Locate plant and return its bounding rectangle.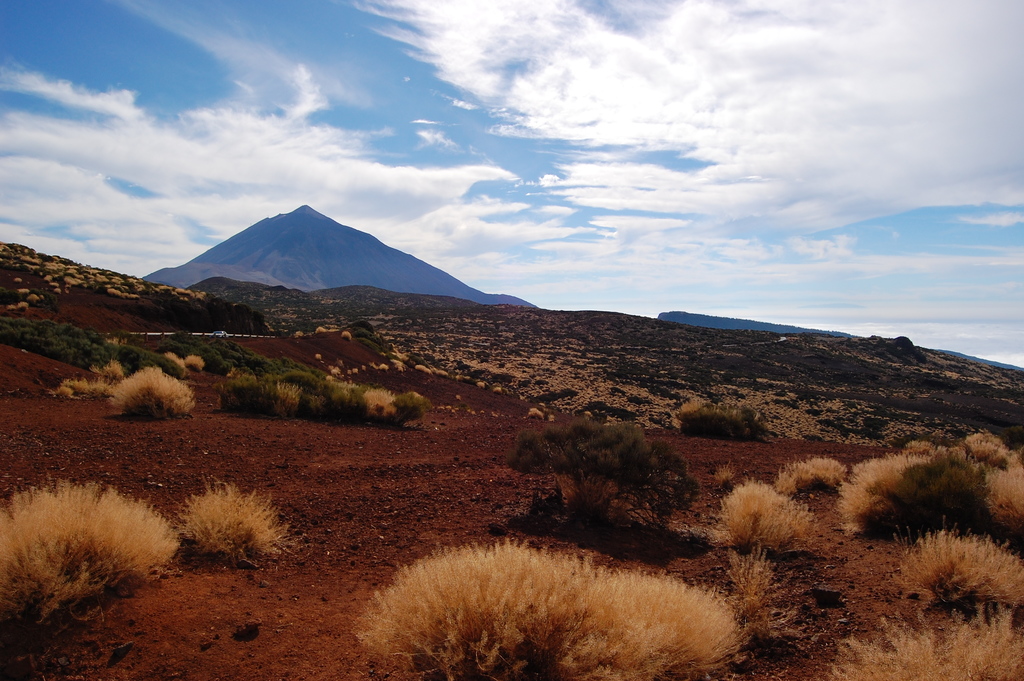
x1=676, y1=404, x2=780, y2=443.
